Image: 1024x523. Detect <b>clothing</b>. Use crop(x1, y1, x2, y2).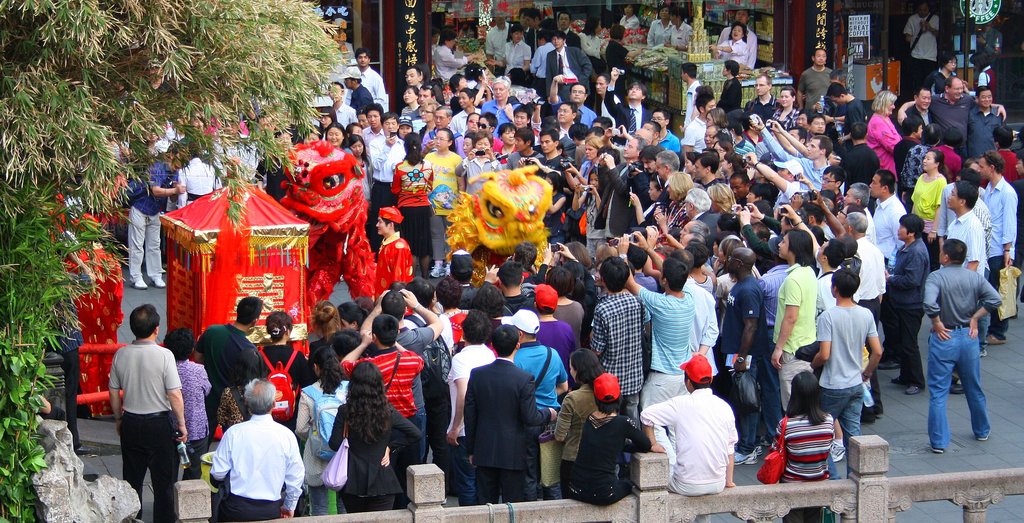
crop(983, 148, 1023, 186).
